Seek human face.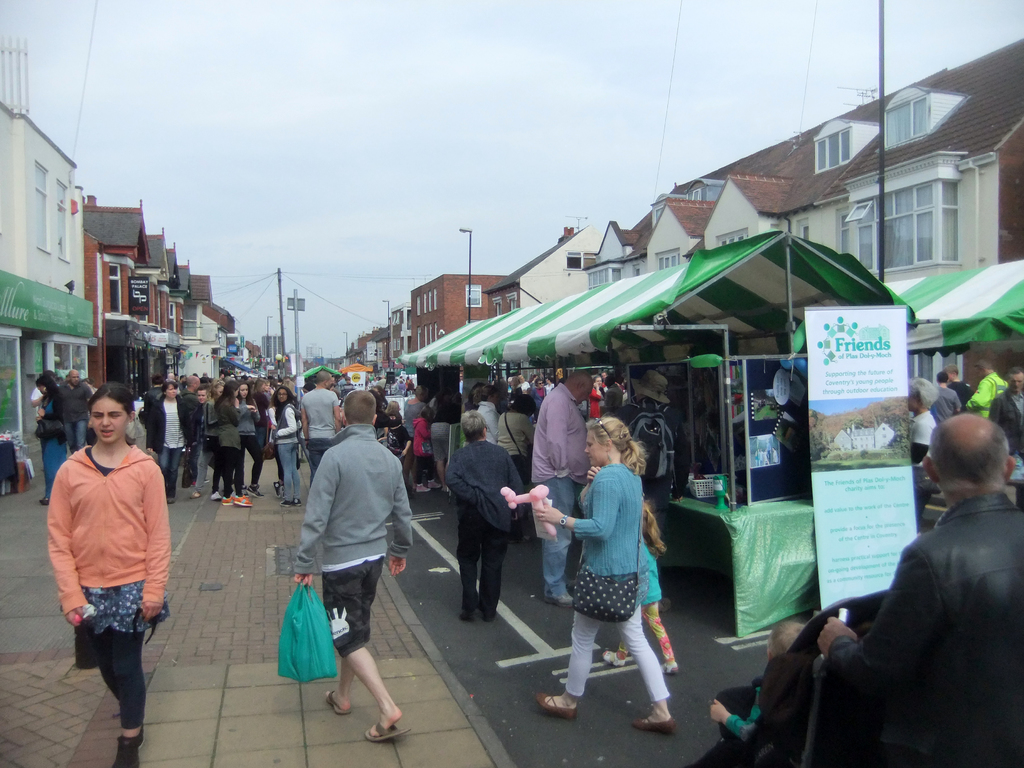
(left=90, top=394, right=129, bottom=442).
